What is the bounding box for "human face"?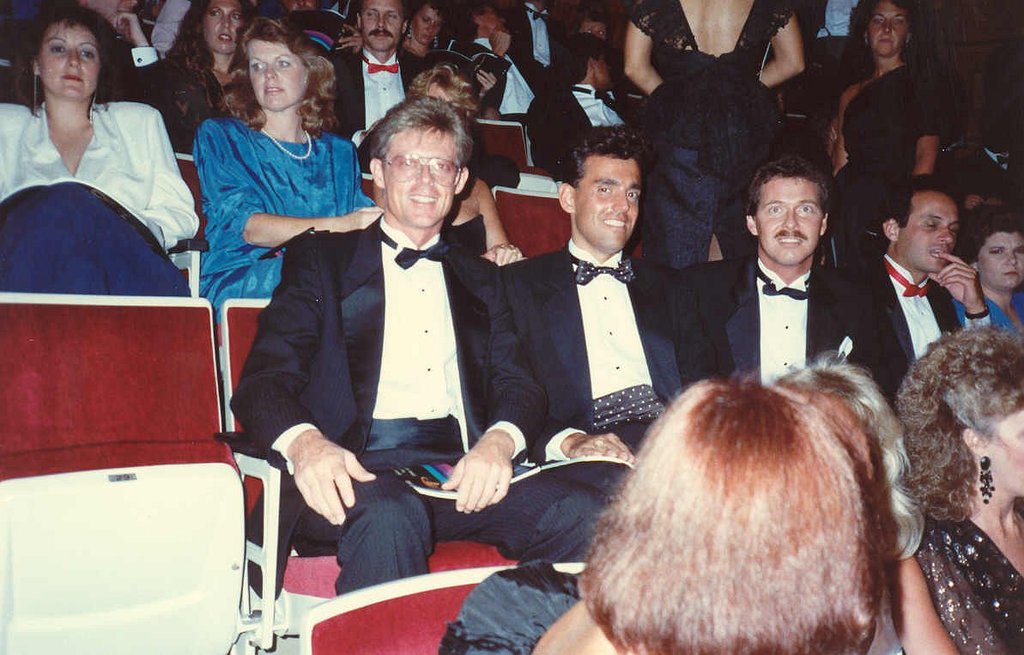
[x1=985, y1=405, x2=1023, y2=497].
